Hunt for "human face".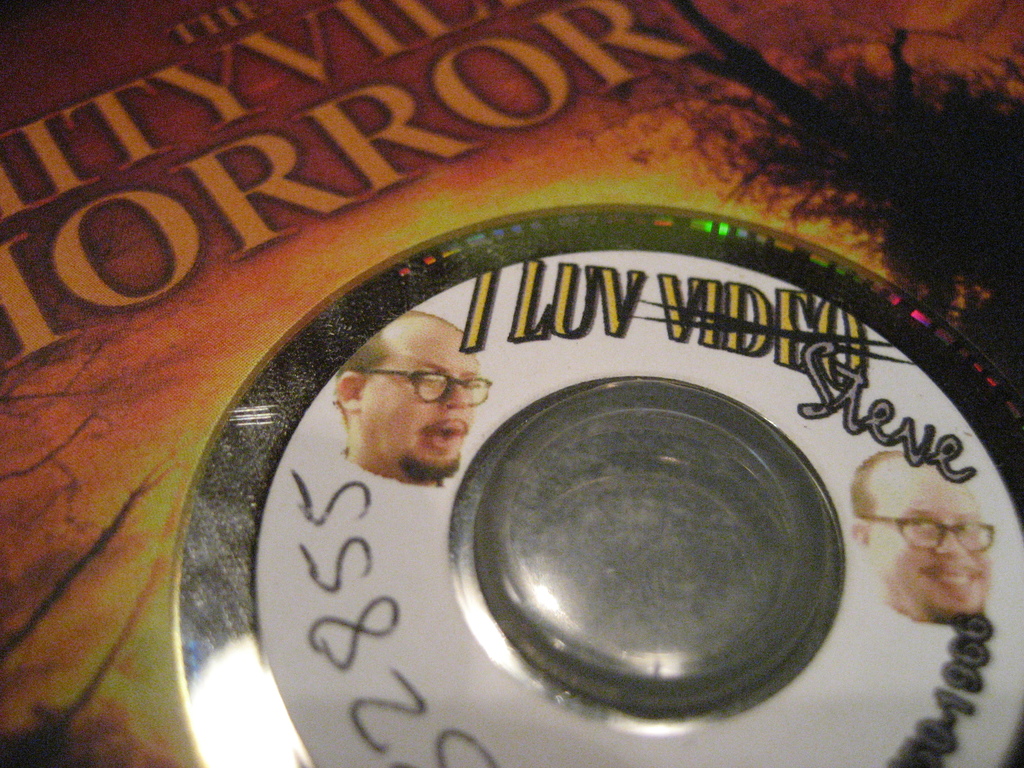
Hunted down at x1=369, y1=319, x2=481, y2=471.
